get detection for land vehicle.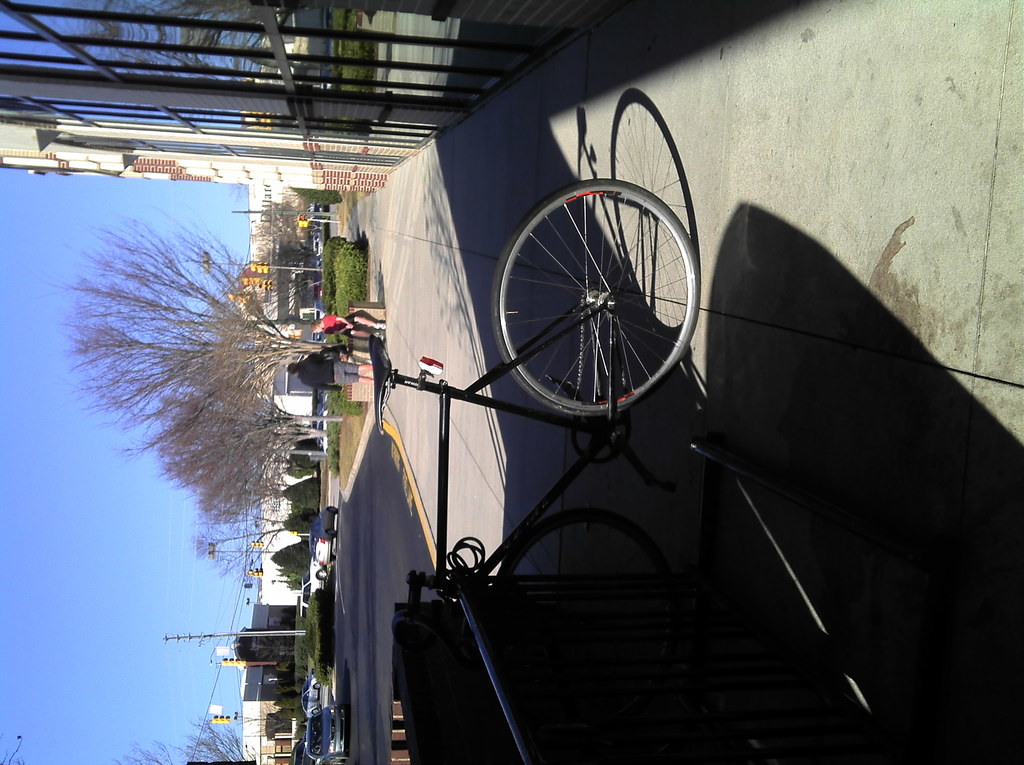
Detection: [left=308, top=508, right=342, bottom=563].
